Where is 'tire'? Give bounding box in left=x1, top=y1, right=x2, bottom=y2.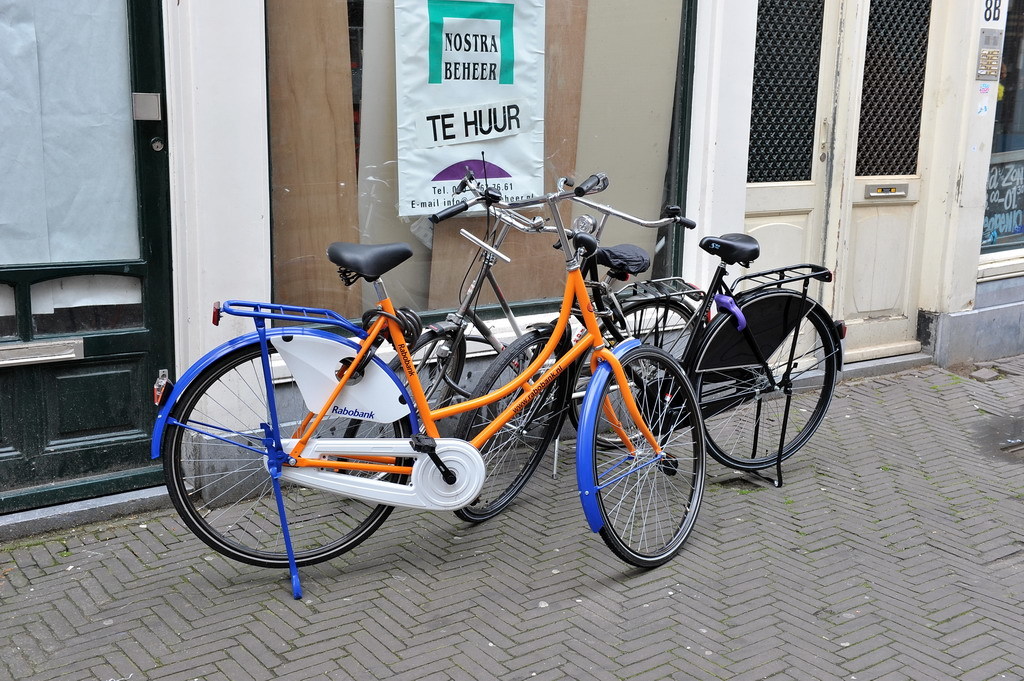
left=338, top=327, right=464, bottom=489.
